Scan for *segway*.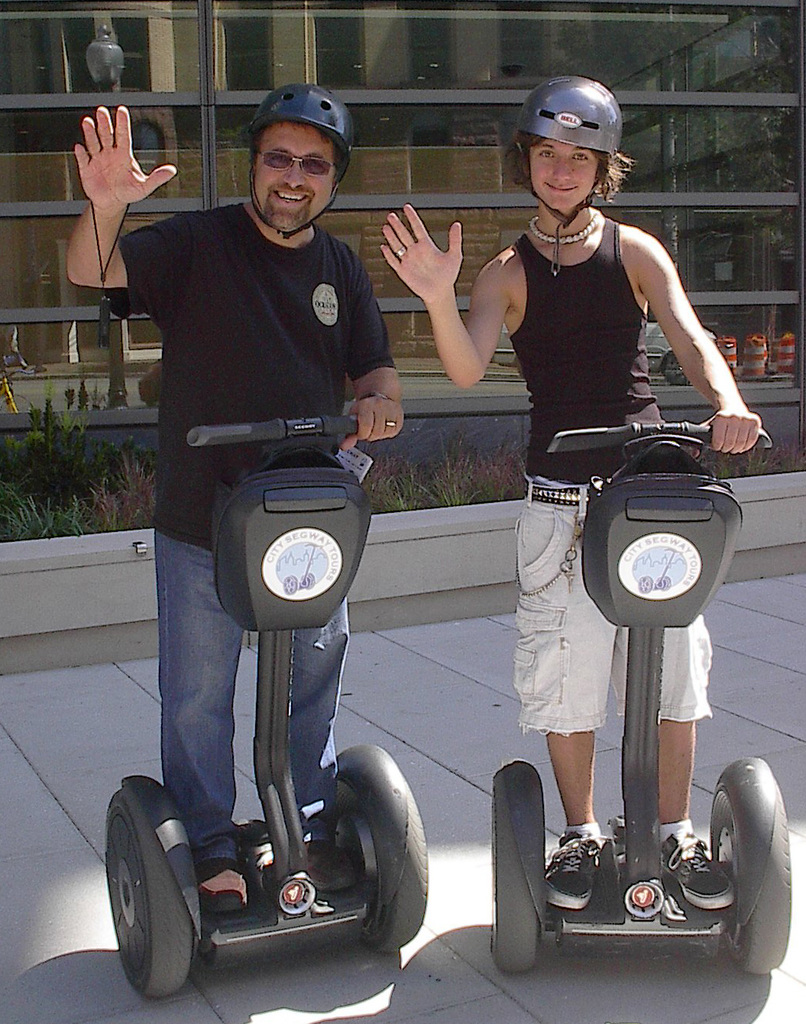
Scan result: bbox=(102, 415, 430, 1001).
